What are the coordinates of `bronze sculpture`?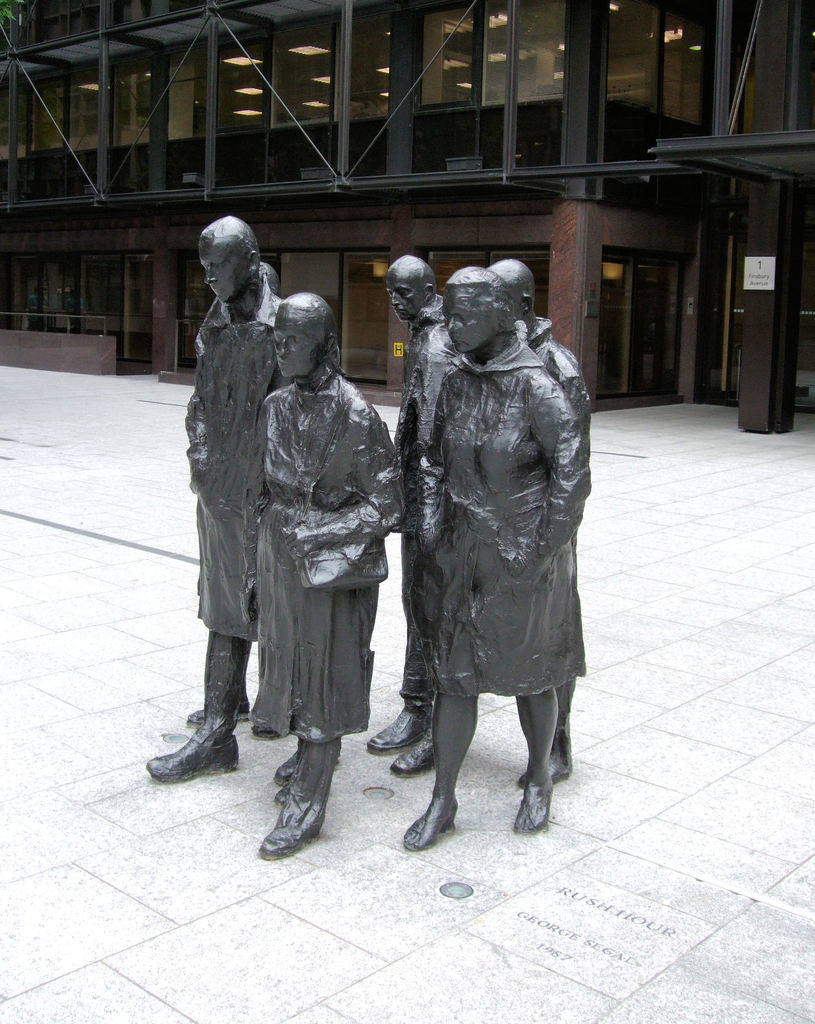
left=353, top=251, right=461, bottom=786.
